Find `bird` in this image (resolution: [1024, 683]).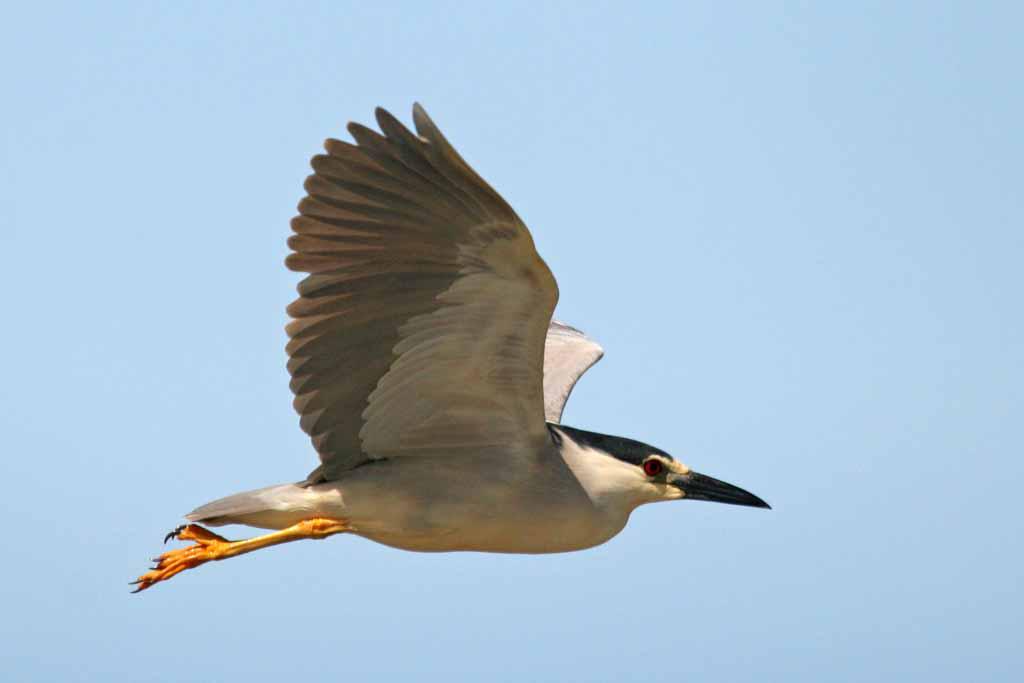
(135, 96, 778, 595).
